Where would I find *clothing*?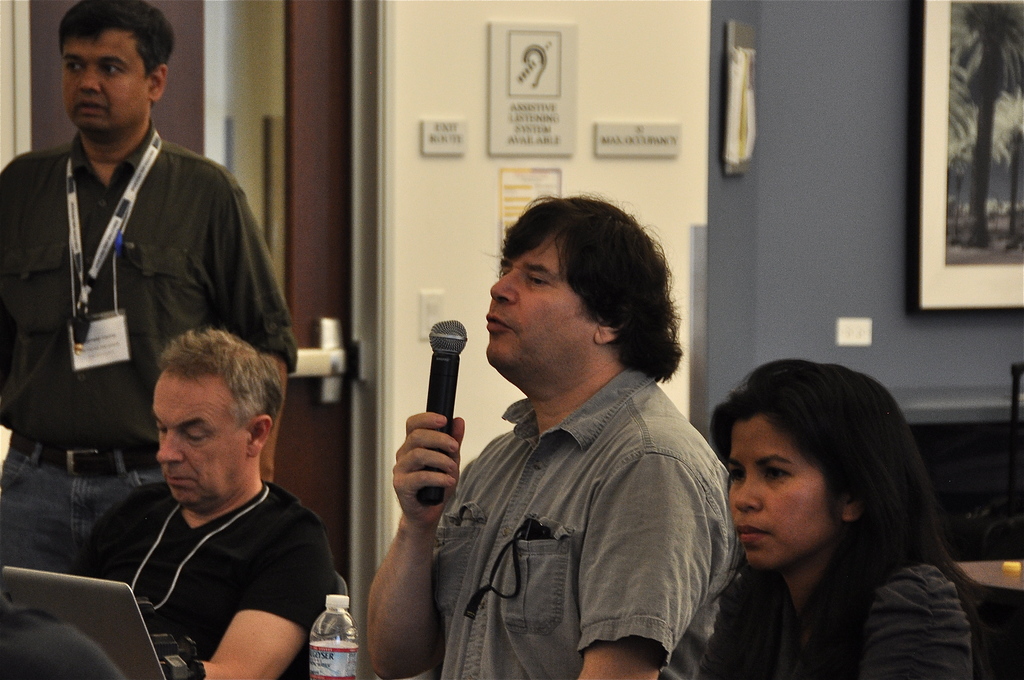
At Rect(83, 446, 344, 648).
